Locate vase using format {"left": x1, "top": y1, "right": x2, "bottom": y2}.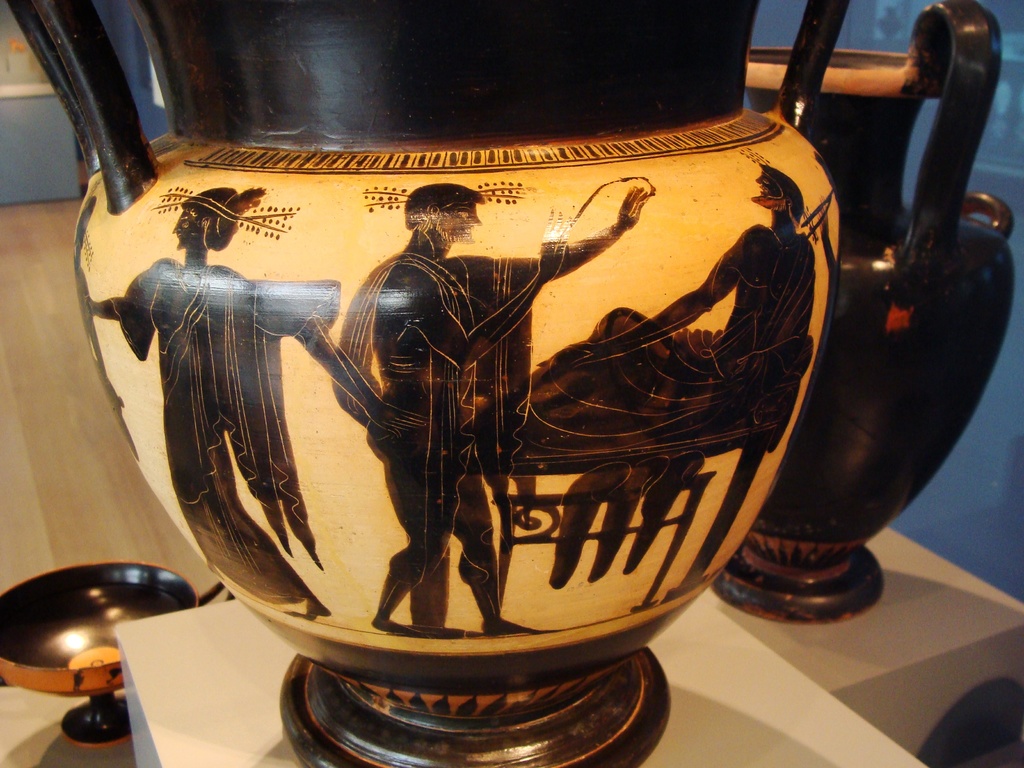
{"left": 8, "top": 0, "right": 851, "bottom": 767}.
